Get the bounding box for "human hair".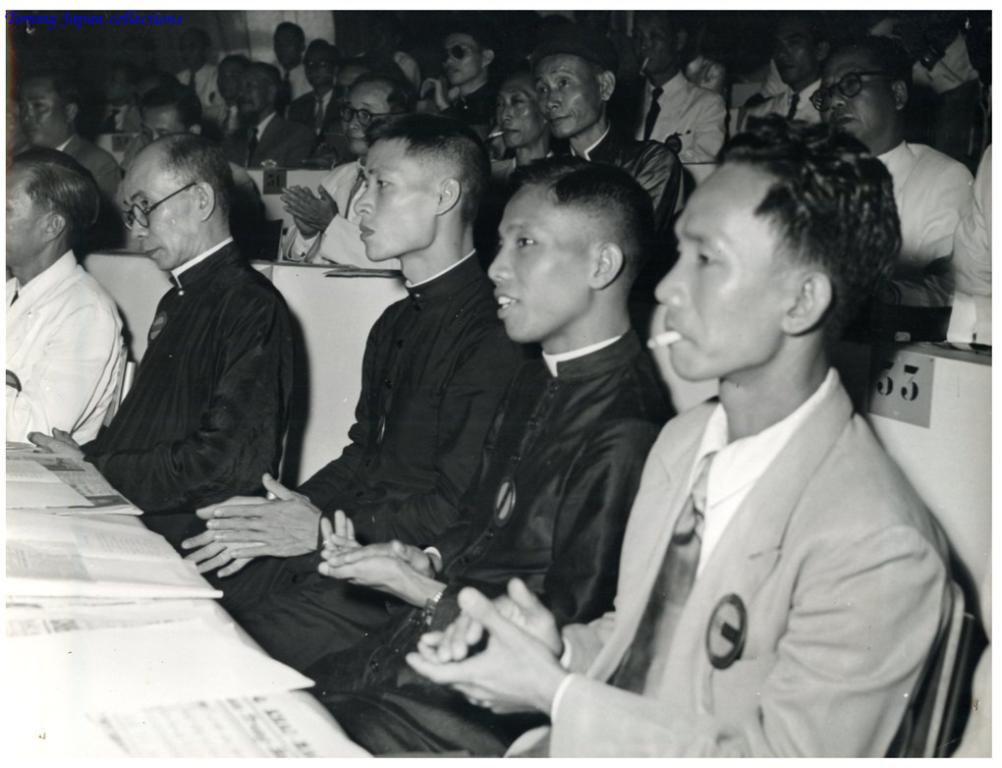
BBox(112, 59, 149, 91).
